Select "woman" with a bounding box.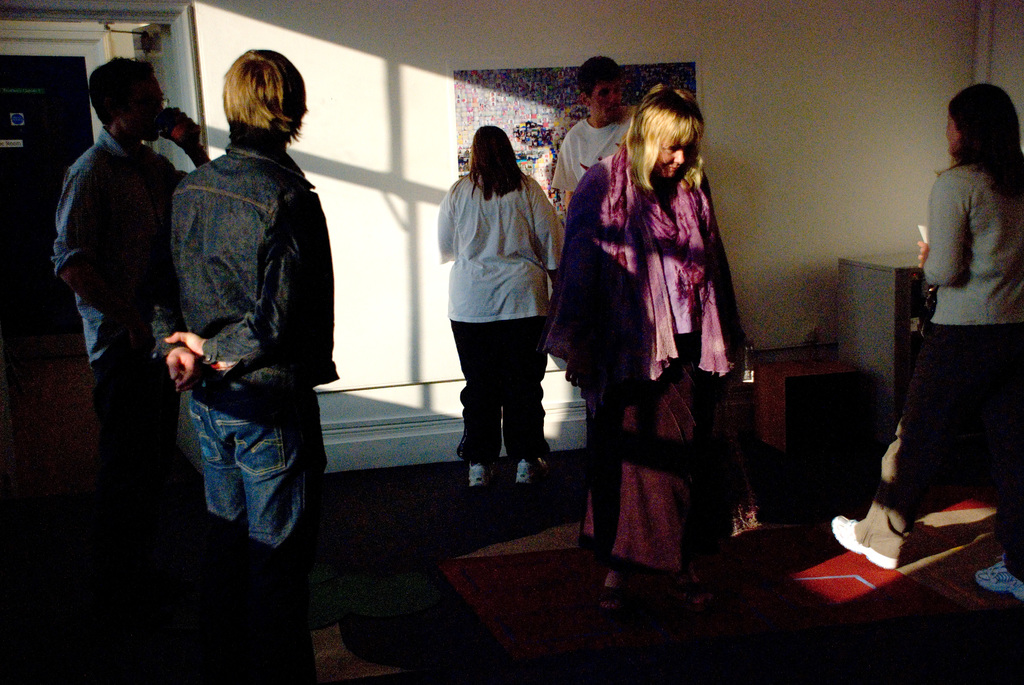
564, 69, 760, 594.
